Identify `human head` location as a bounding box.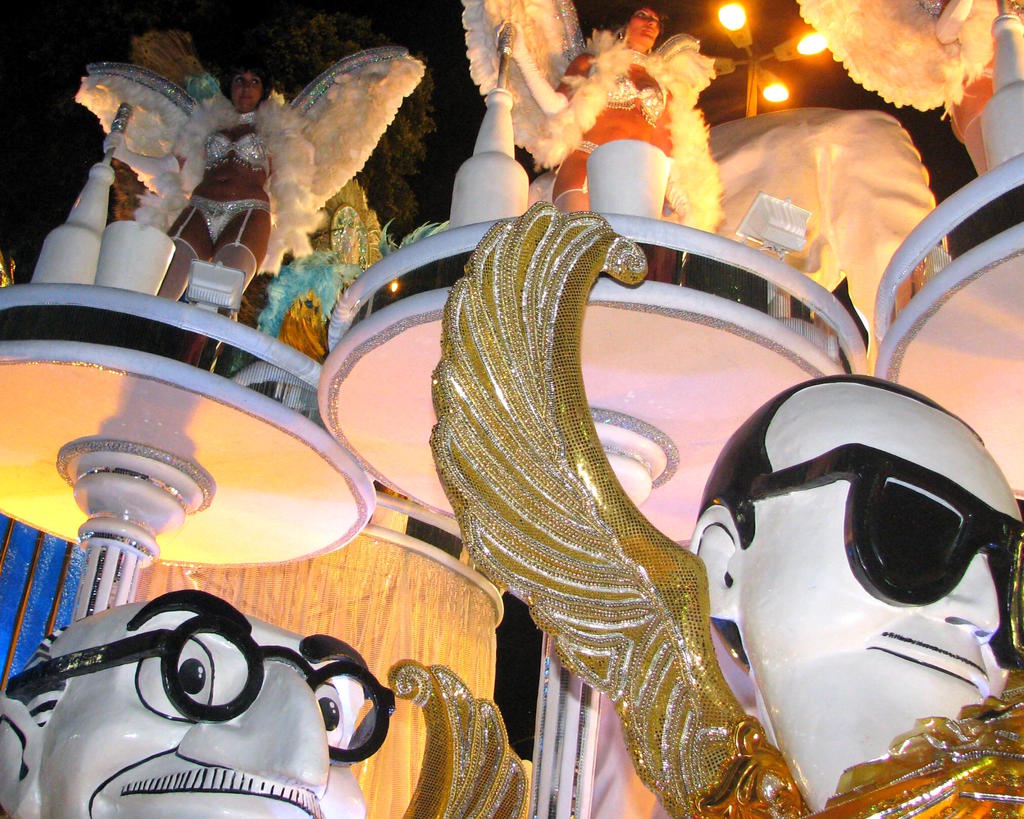
bbox(676, 364, 1007, 772).
